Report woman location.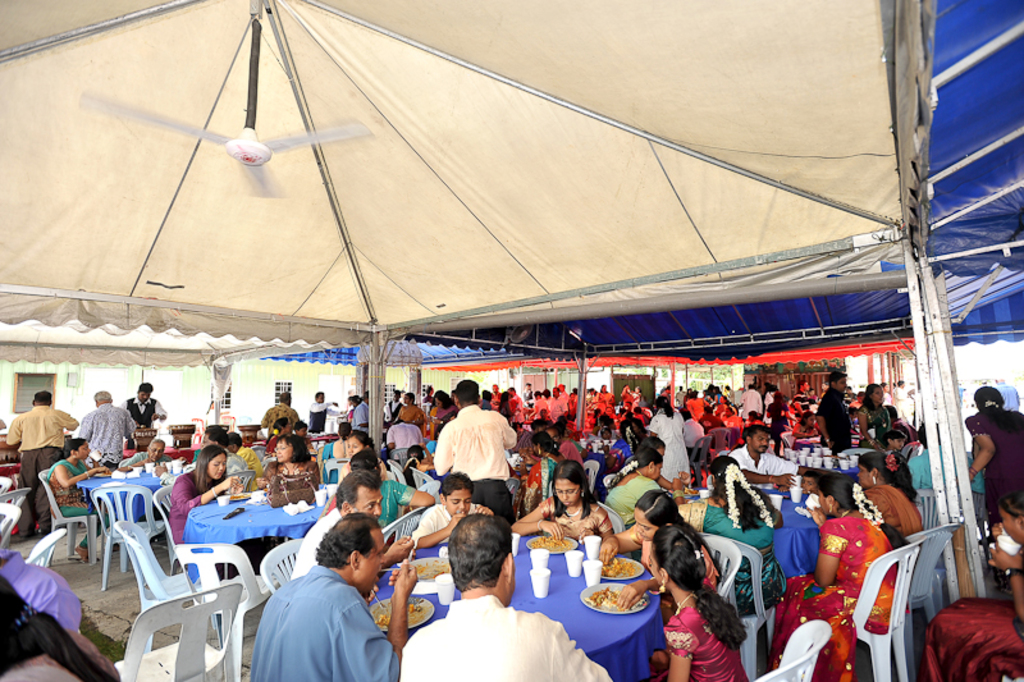
Report: <region>403, 447, 438, 484</region>.
